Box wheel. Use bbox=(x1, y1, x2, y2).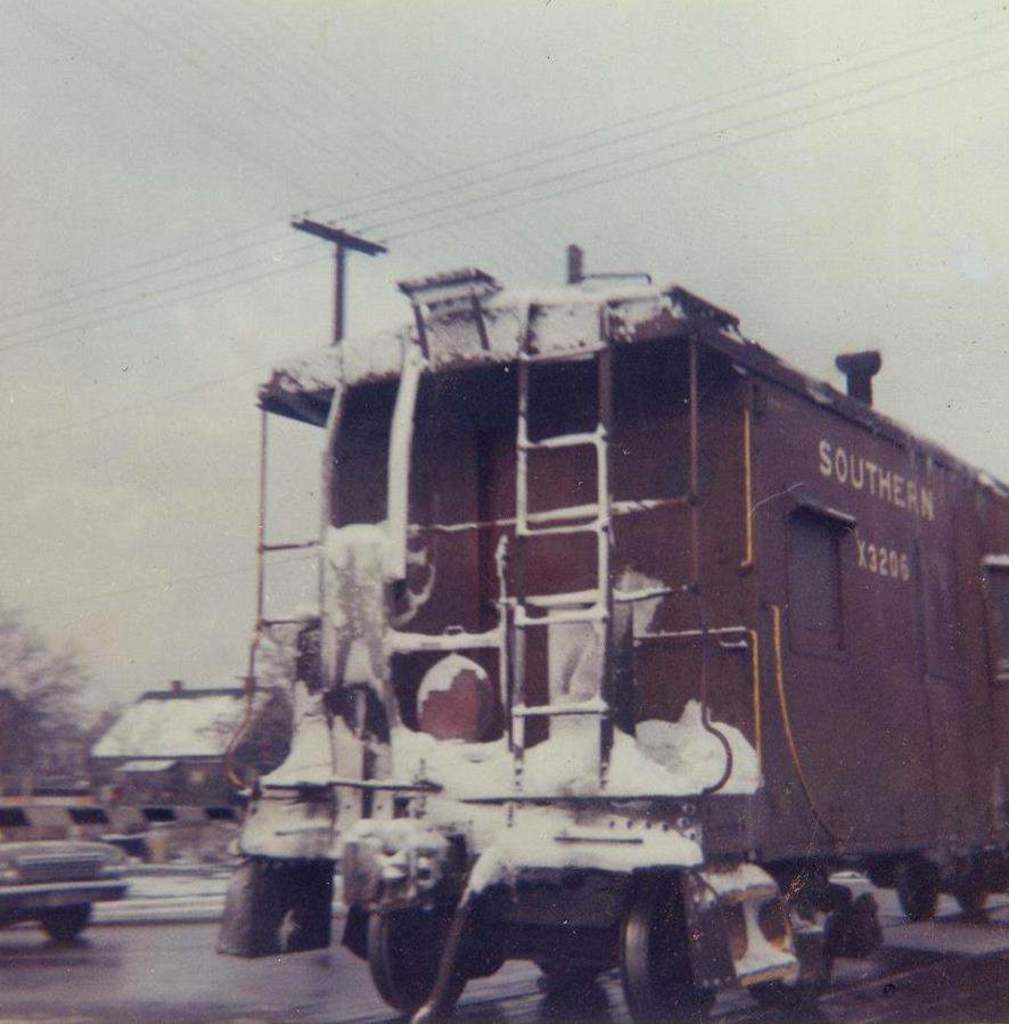
bbox=(616, 891, 713, 1023).
